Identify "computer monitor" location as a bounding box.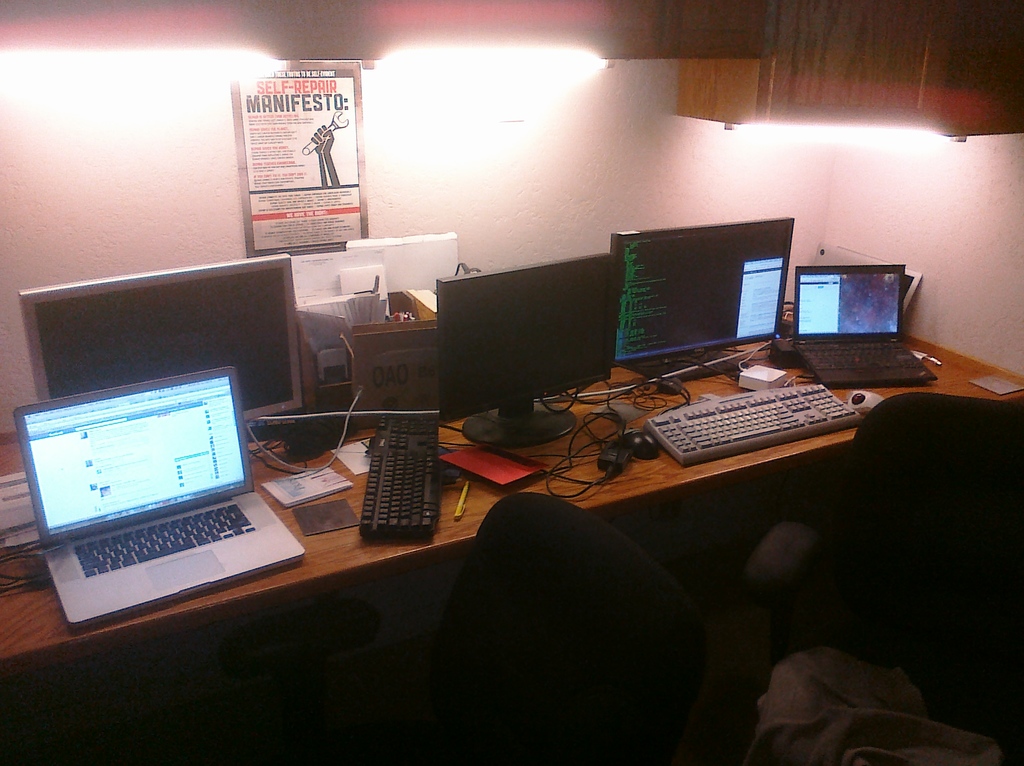
(left=14, top=252, right=311, bottom=434).
